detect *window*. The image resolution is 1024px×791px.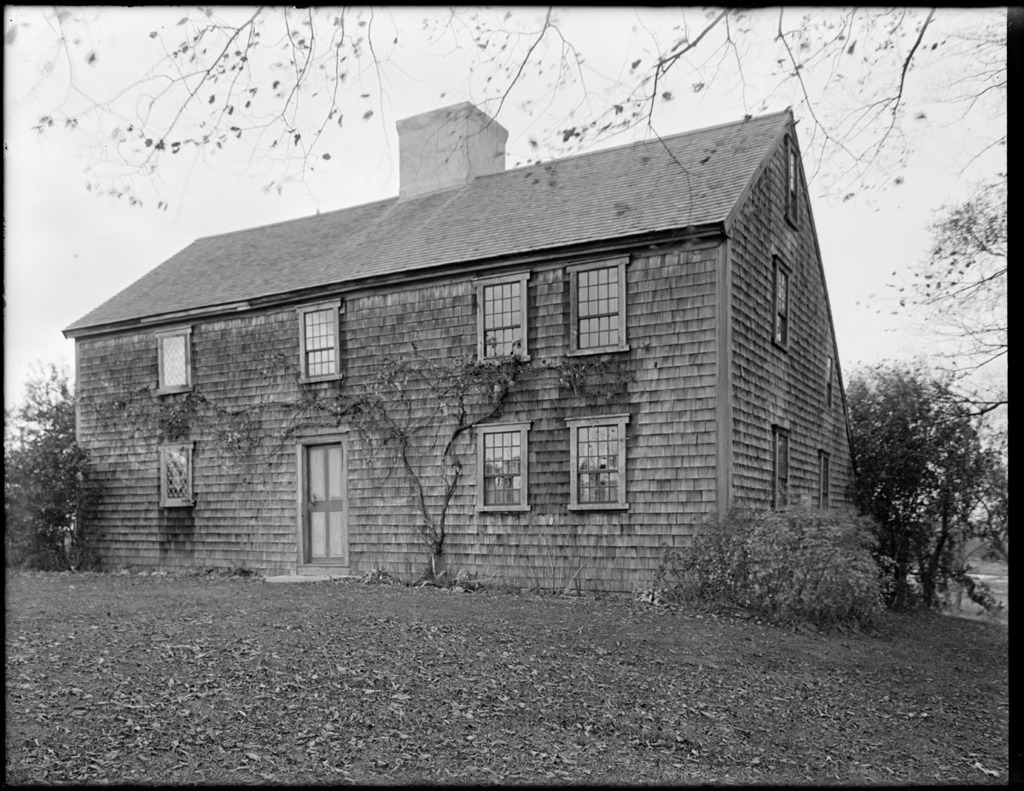
152,314,200,397.
